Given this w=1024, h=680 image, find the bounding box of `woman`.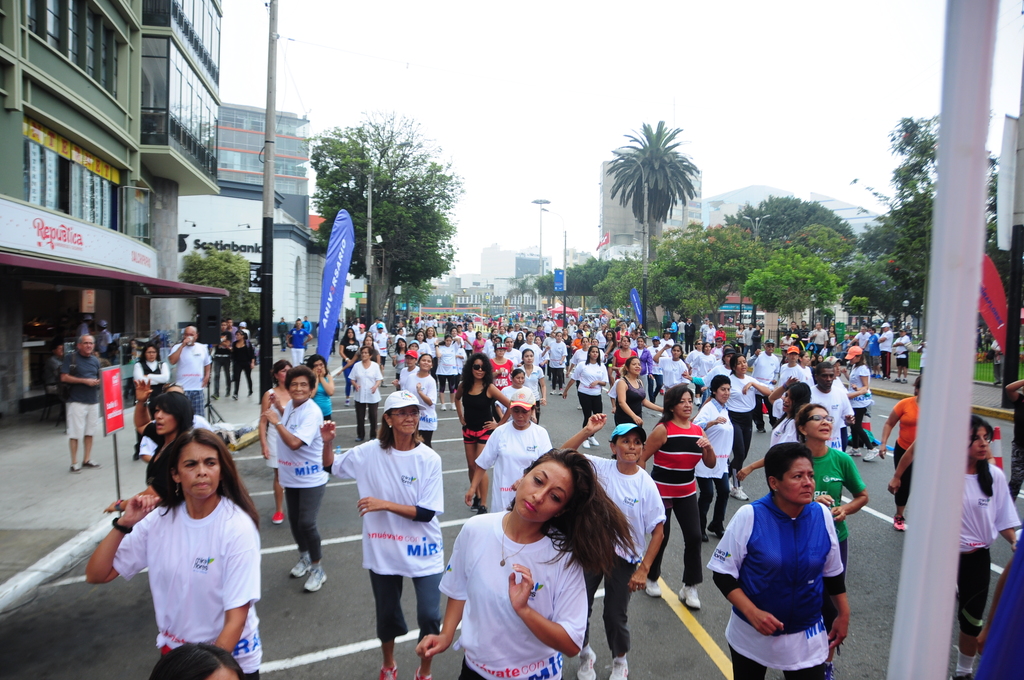
l=708, t=442, r=873, b=679.
